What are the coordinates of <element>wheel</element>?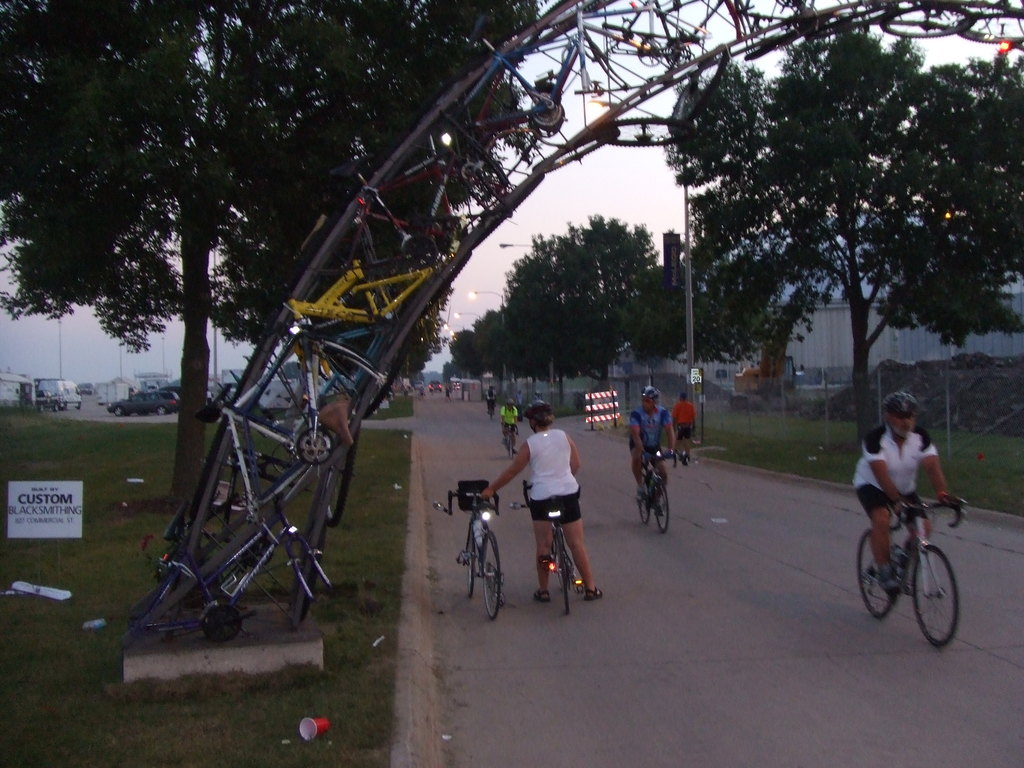
{"left": 907, "top": 545, "right": 972, "bottom": 651}.
